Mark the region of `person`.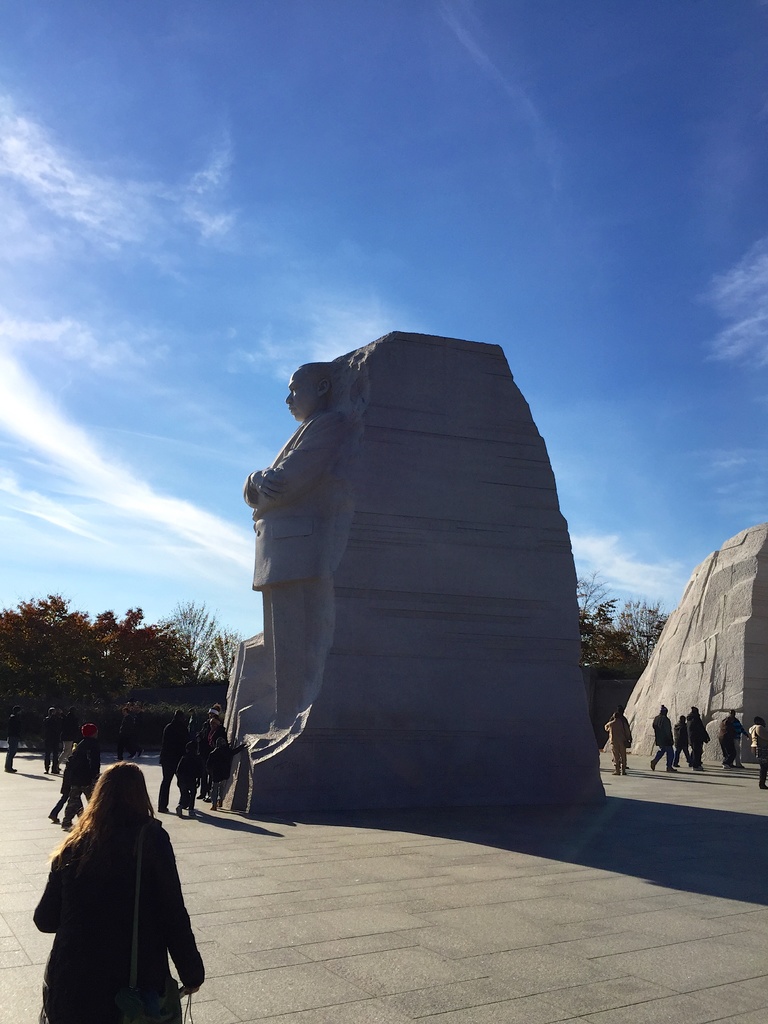
Region: Rect(648, 703, 678, 772).
